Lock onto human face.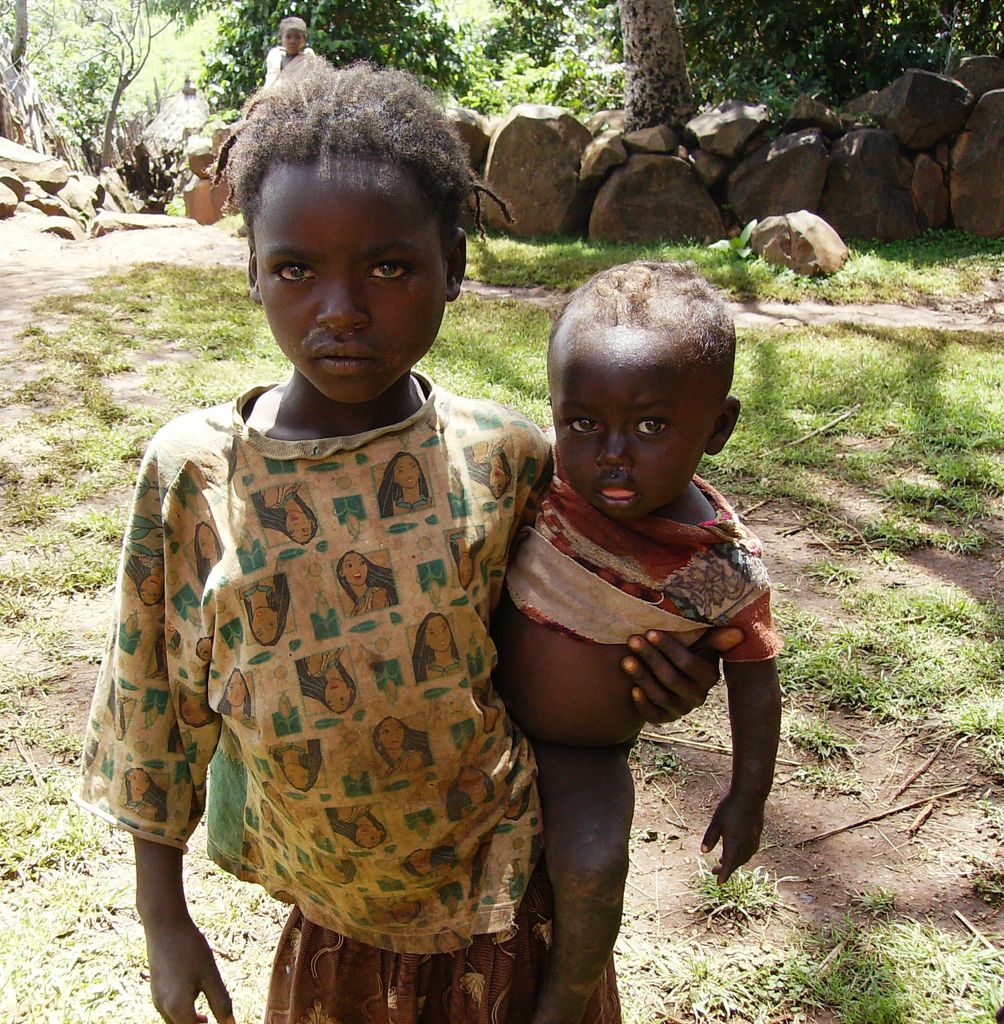
Locked: {"x1": 402, "y1": 751, "x2": 425, "y2": 771}.
